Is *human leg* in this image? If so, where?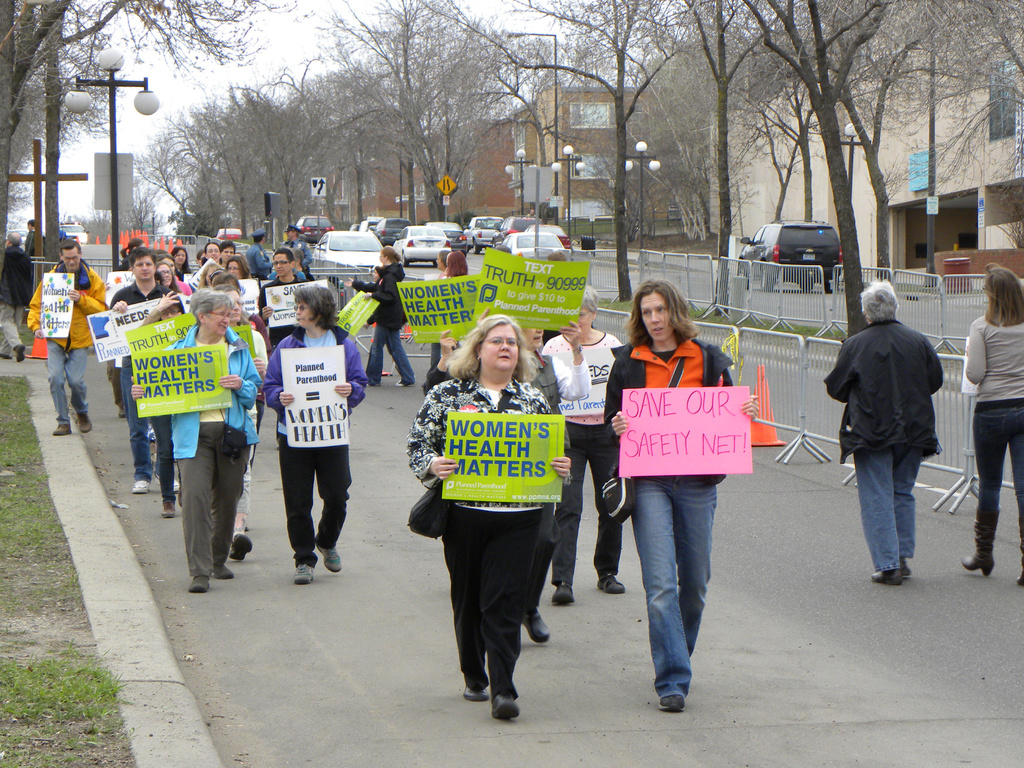
Yes, at (623,499,682,710).
